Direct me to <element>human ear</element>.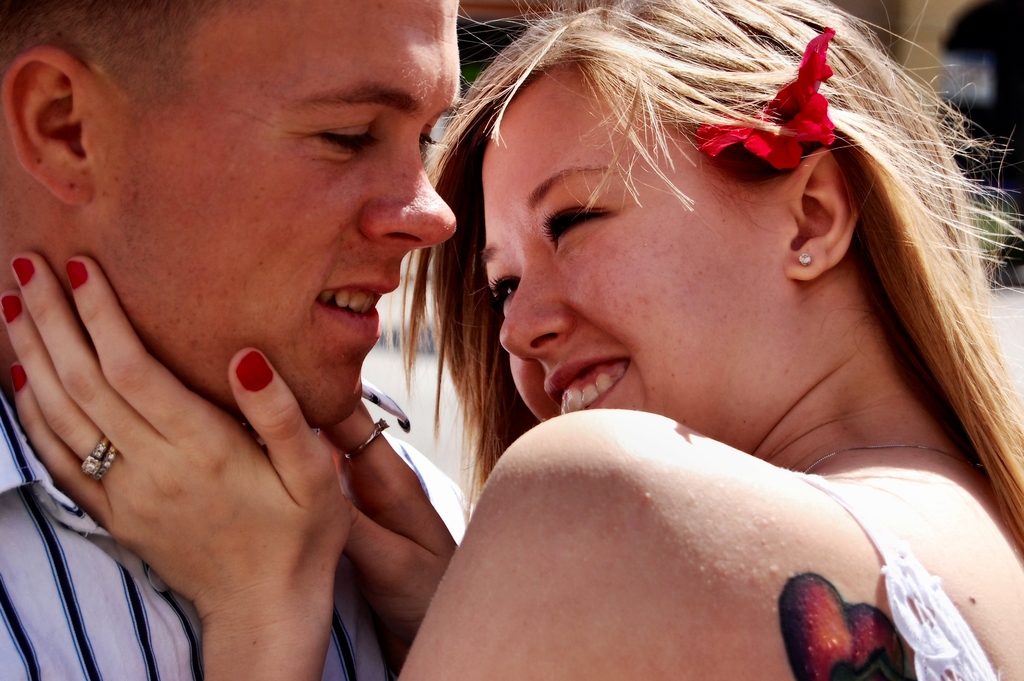
Direction: bbox(1, 49, 94, 203).
